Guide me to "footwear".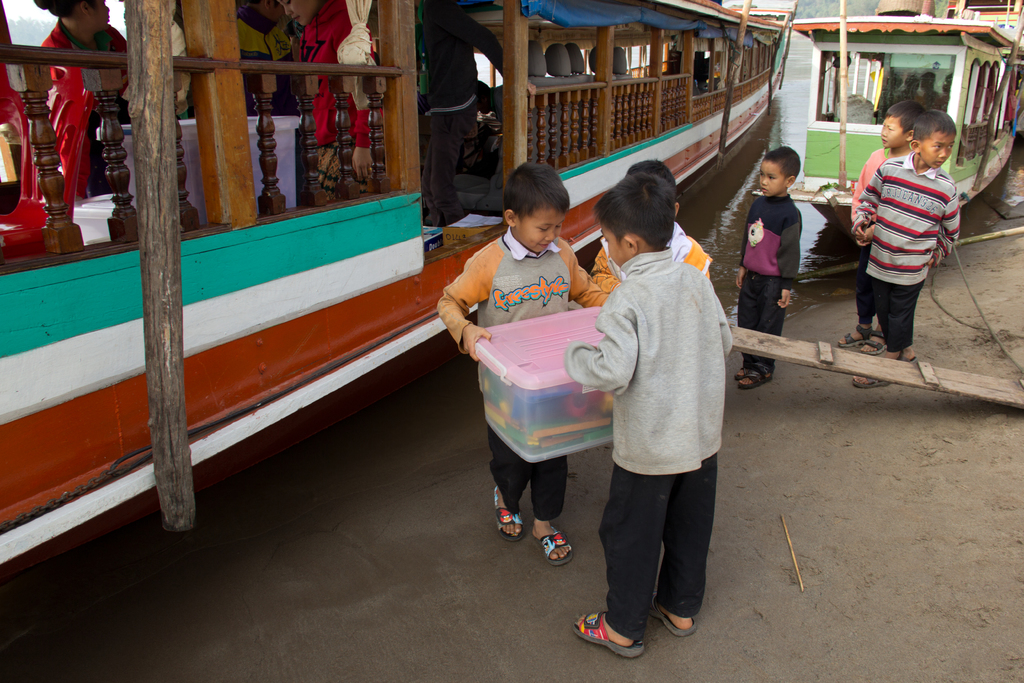
Guidance: detection(838, 320, 867, 345).
